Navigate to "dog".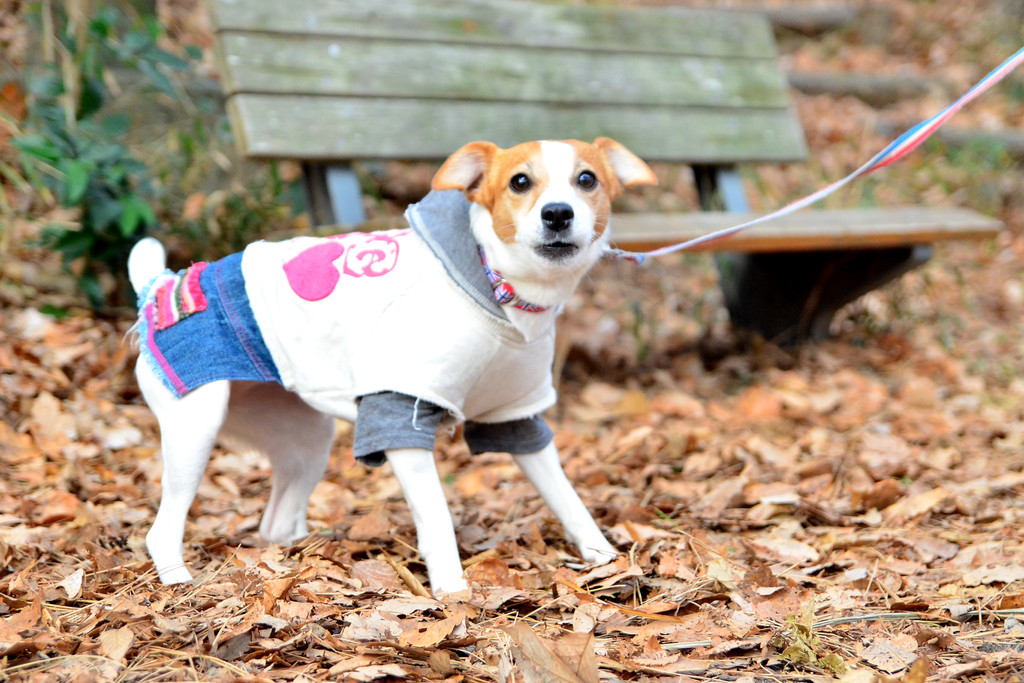
Navigation target: 126, 131, 671, 597.
